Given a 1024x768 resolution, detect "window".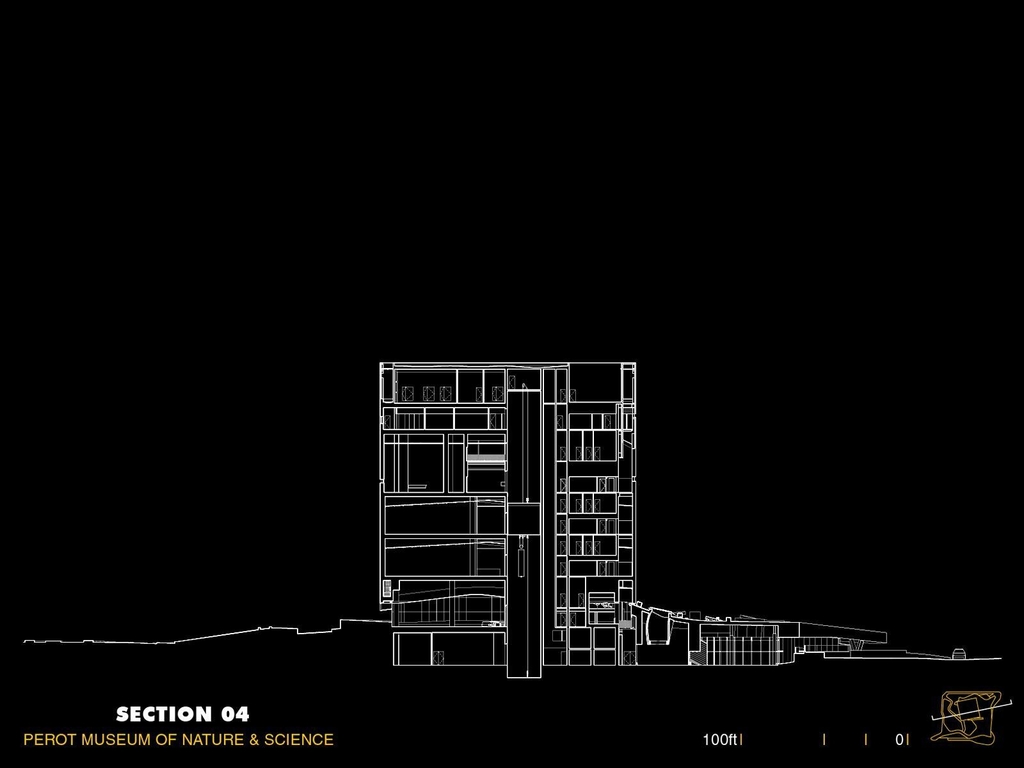
{"x1": 561, "y1": 388, "x2": 564, "y2": 403}.
